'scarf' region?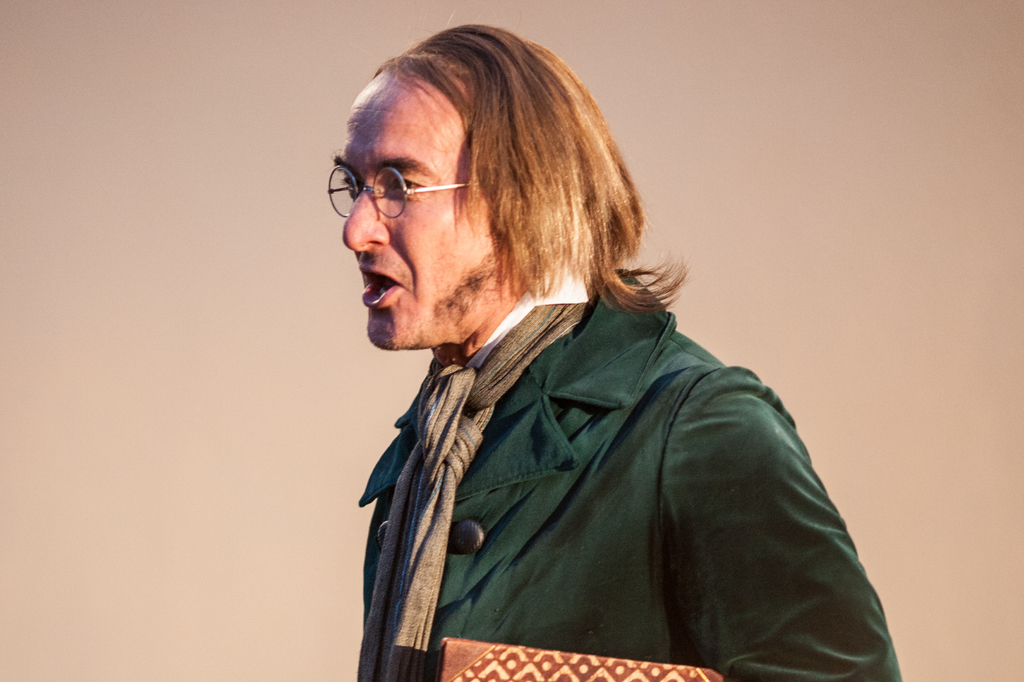
bbox=(348, 299, 593, 681)
